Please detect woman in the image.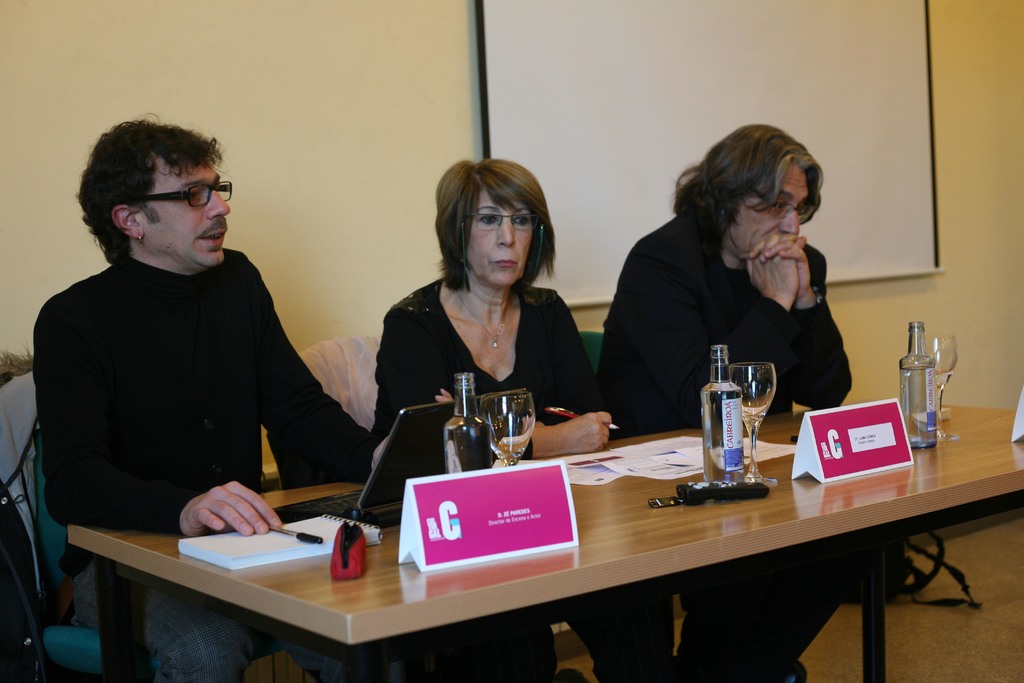
371, 159, 675, 682.
